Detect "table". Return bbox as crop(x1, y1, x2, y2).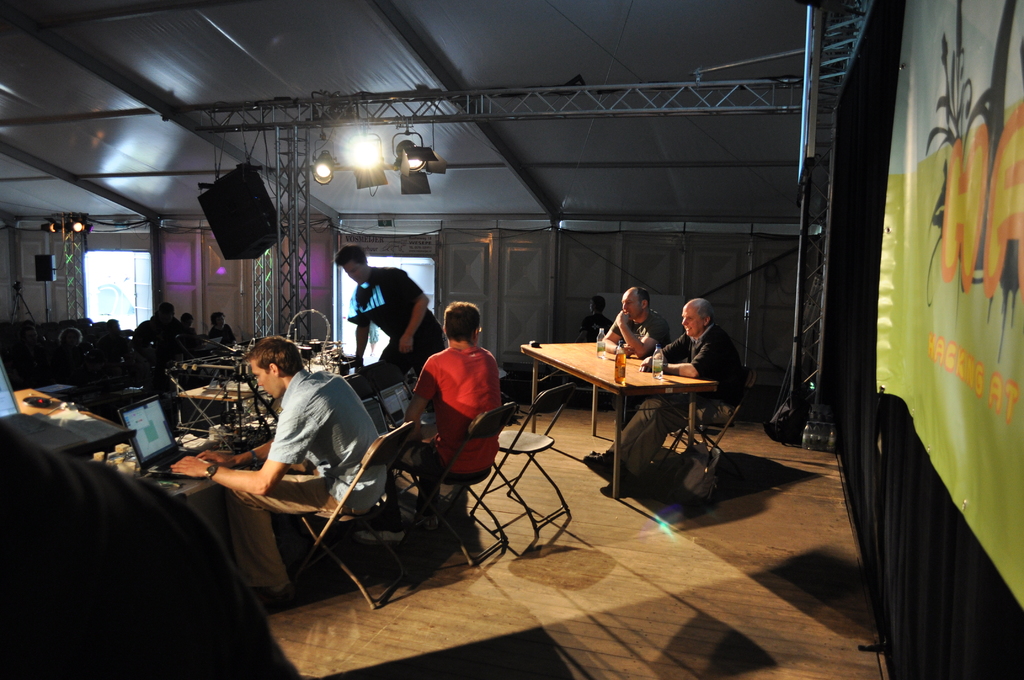
crop(515, 334, 740, 473).
